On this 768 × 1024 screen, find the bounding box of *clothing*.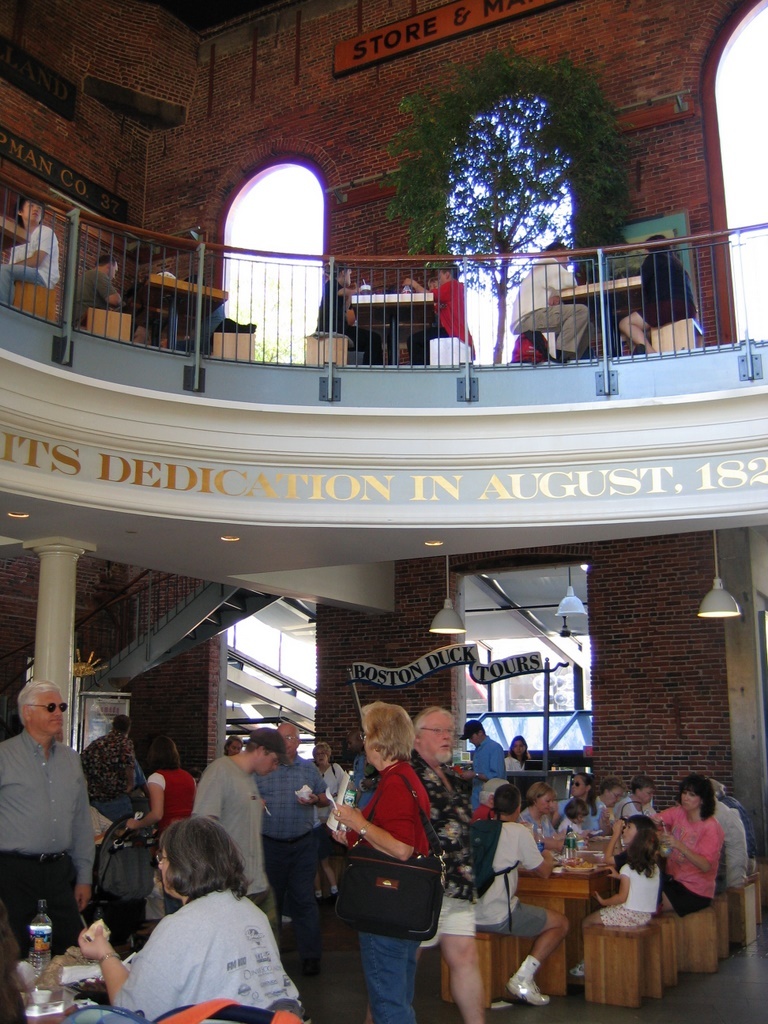
Bounding box: 314/280/392/365.
